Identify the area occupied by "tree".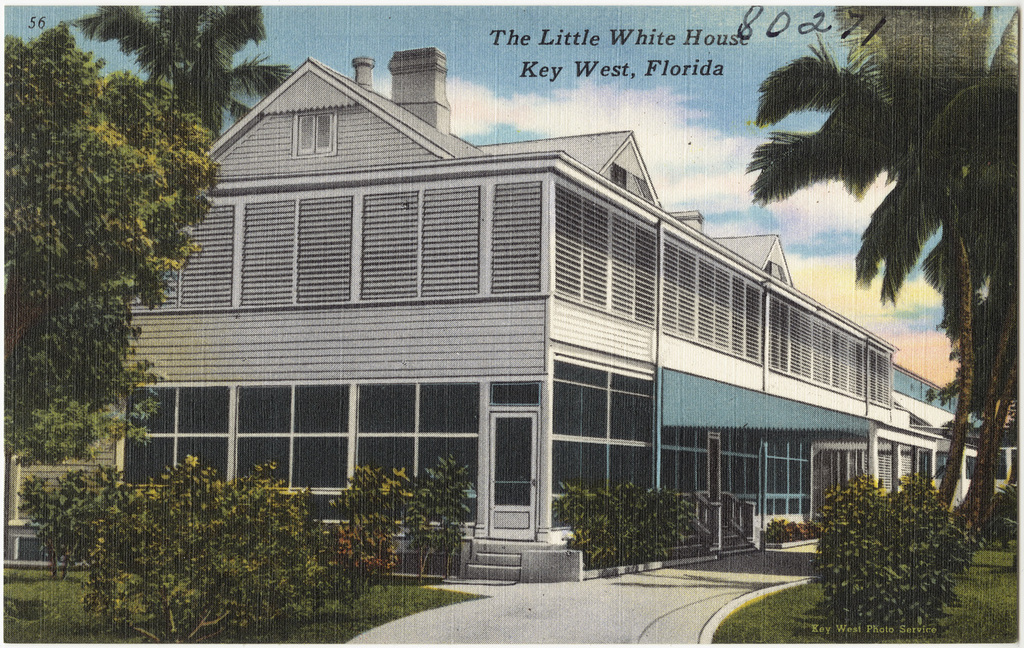
Area: 3:18:225:462.
